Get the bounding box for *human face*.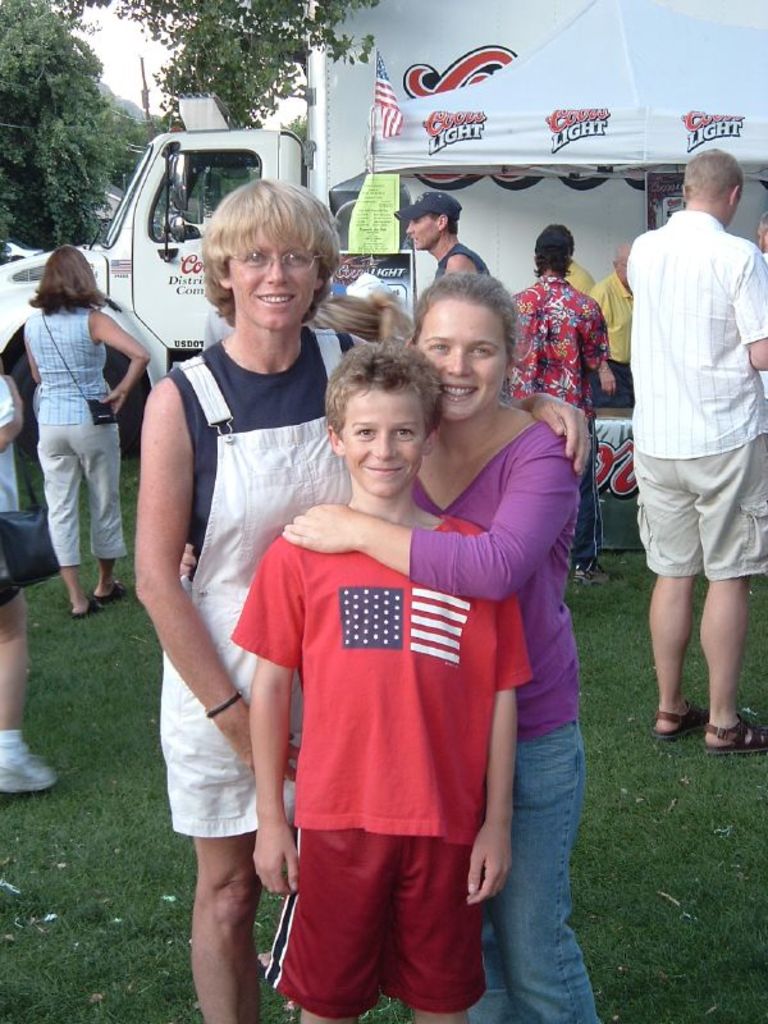
[left=228, top=227, right=316, bottom=323].
